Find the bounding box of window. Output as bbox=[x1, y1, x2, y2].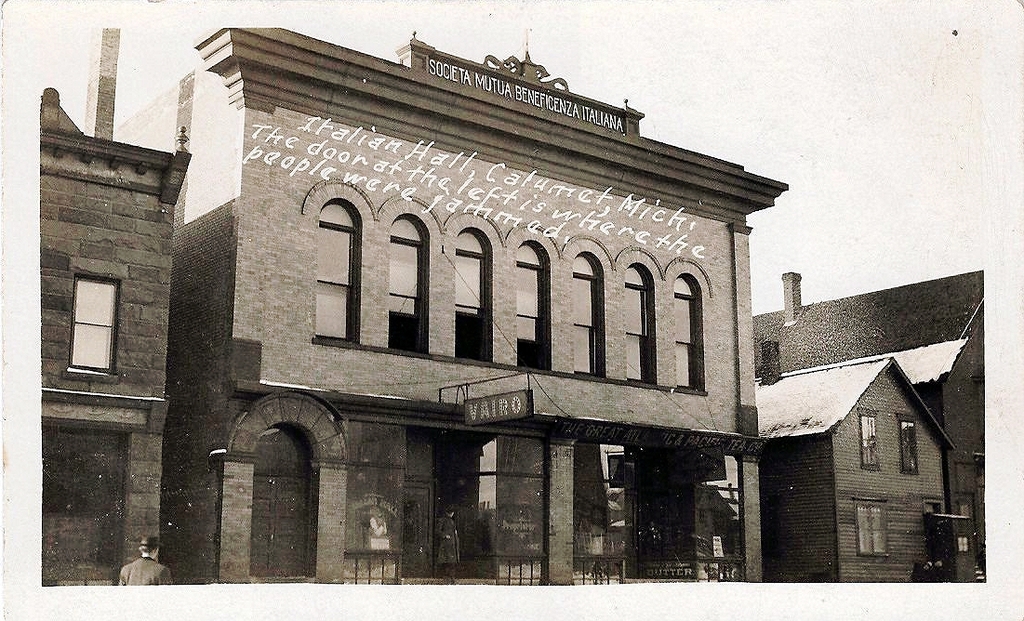
bbox=[384, 215, 434, 352].
